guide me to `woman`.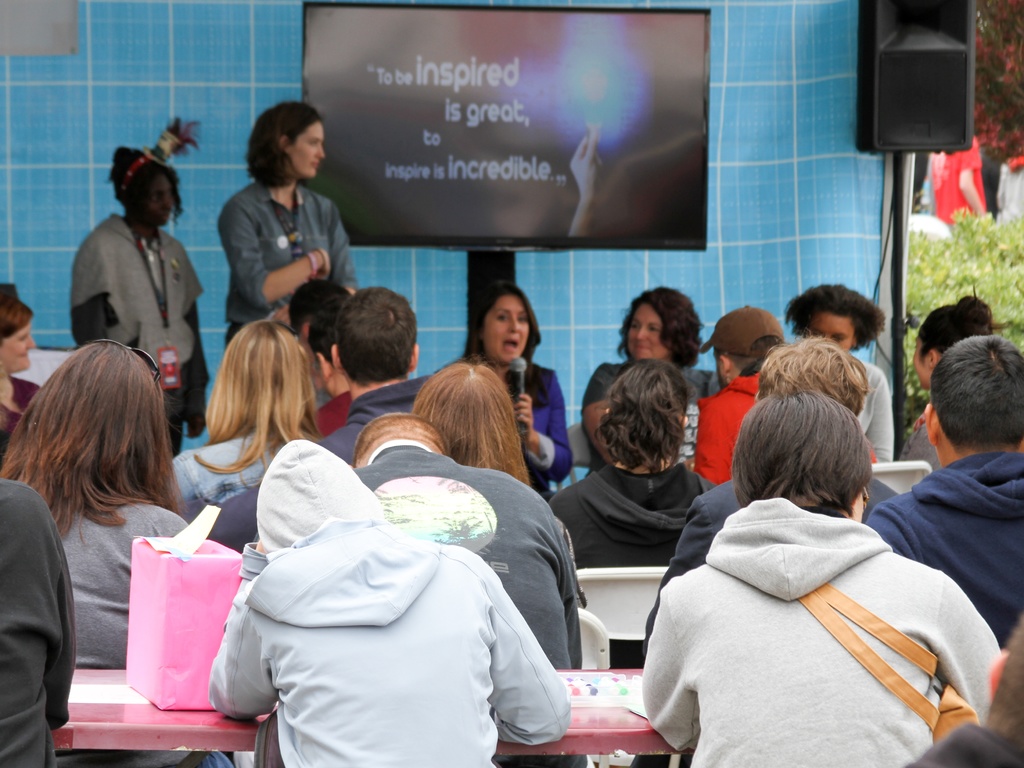
Guidance: locate(0, 310, 212, 725).
